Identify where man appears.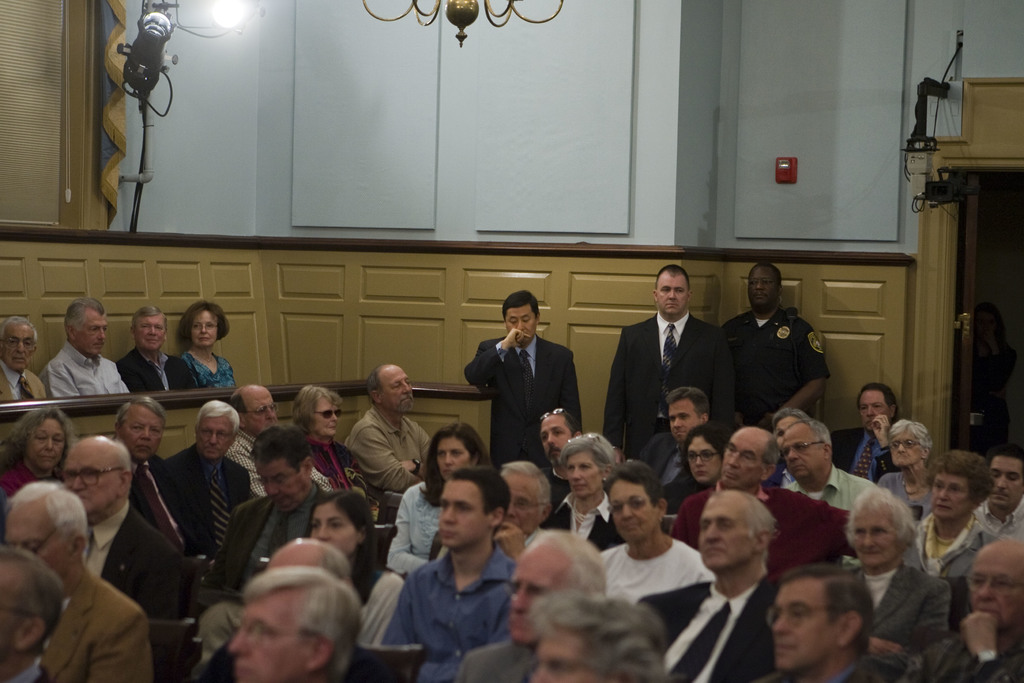
Appears at locate(457, 520, 614, 682).
